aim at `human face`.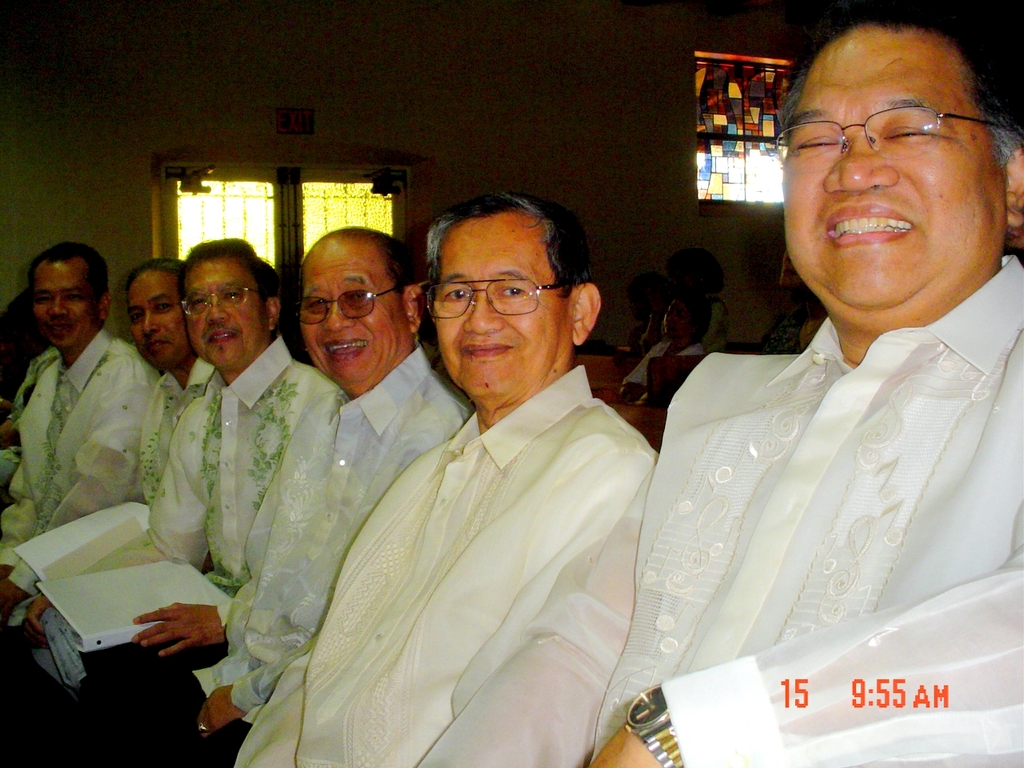
Aimed at (left=126, top=268, right=188, bottom=372).
